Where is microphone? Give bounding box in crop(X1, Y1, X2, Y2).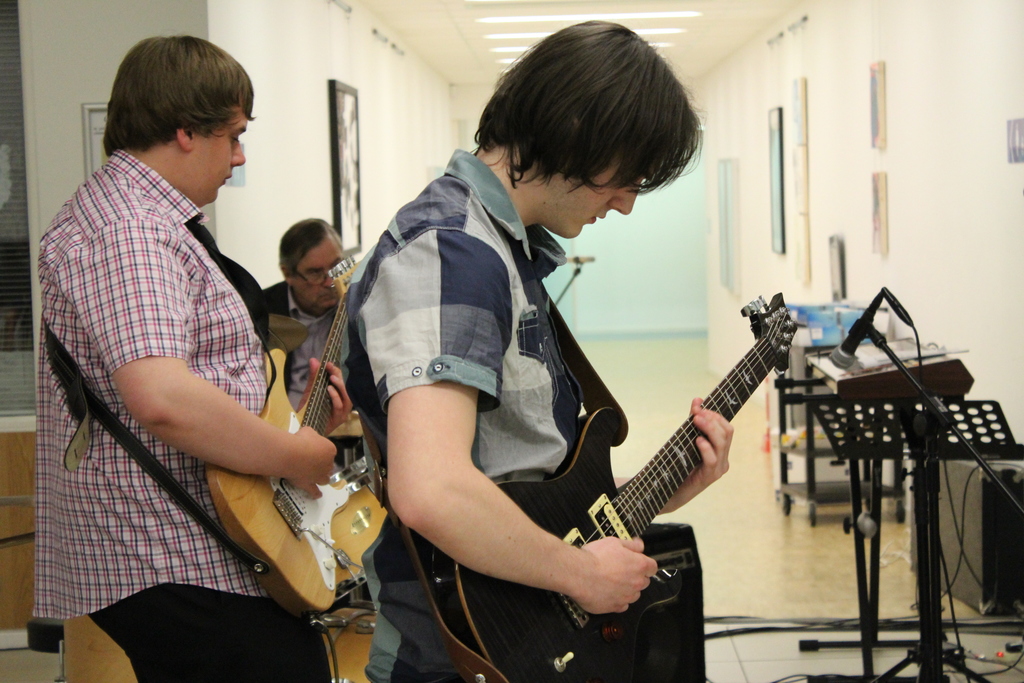
crop(563, 254, 593, 266).
